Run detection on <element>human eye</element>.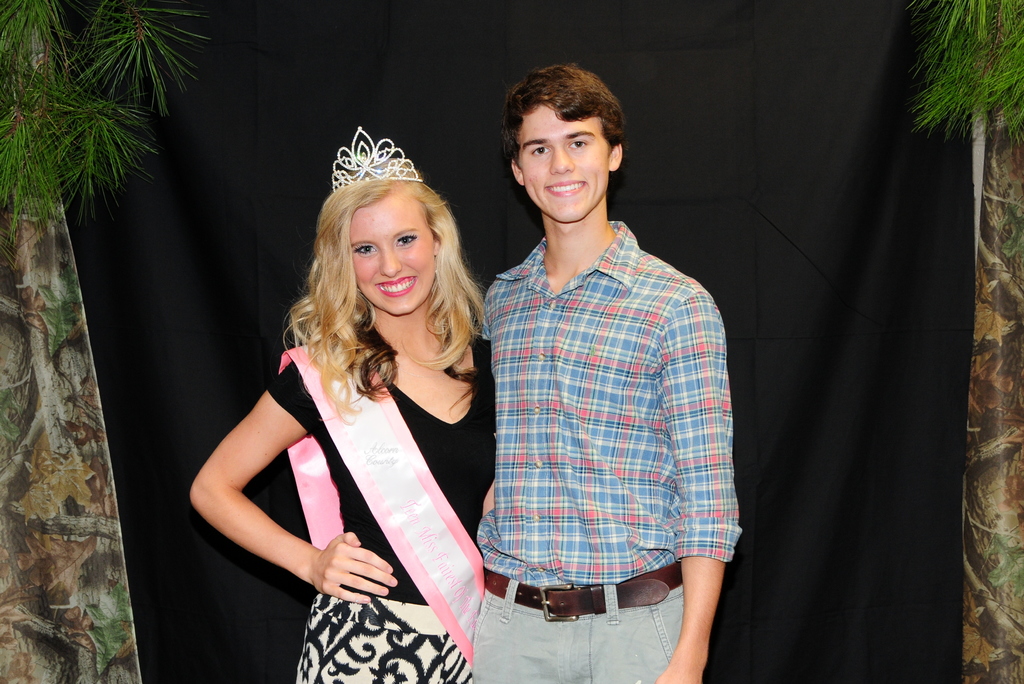
Result: rect(351, 243, 379, 257).
